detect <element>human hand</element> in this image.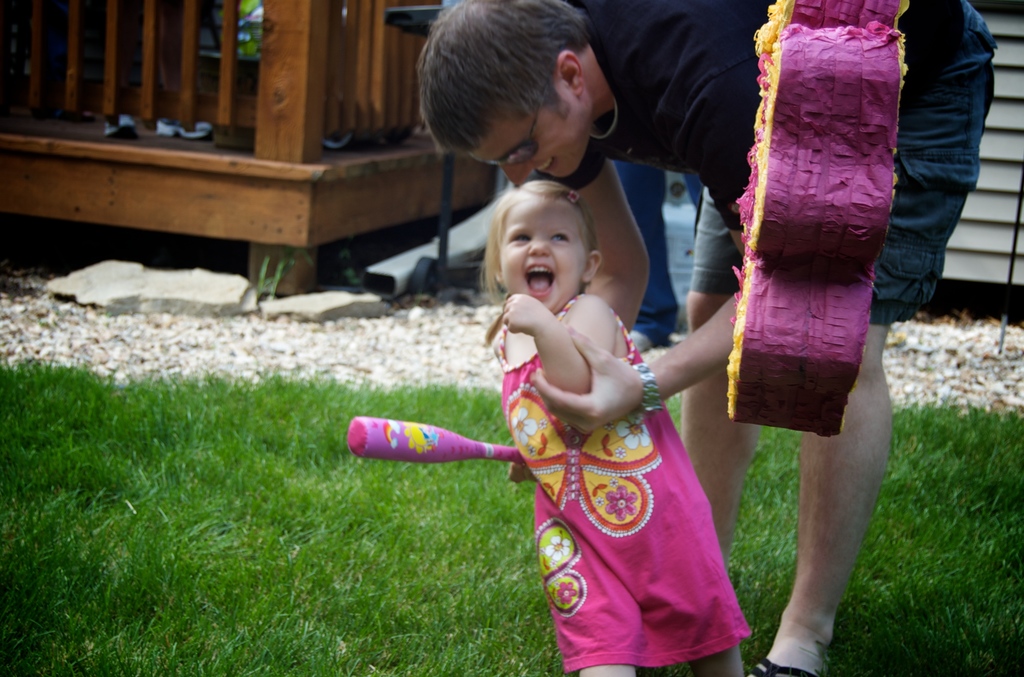
Detection: bbox=(534, 323, 643, 437).
